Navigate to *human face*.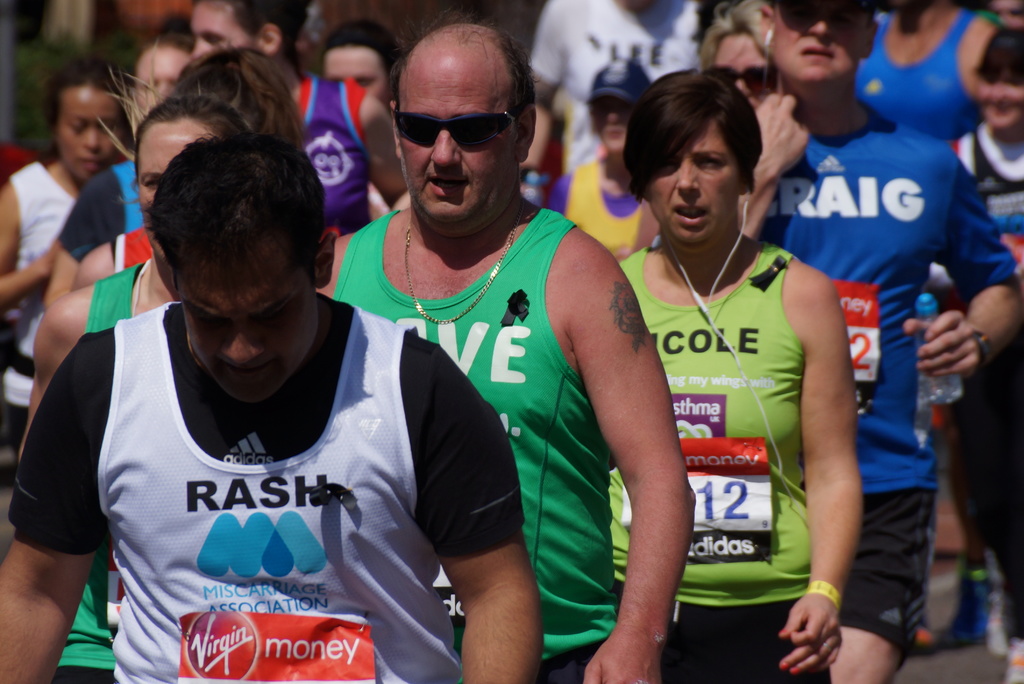
Navigation target: bbox(400, 56, 509, 215).
